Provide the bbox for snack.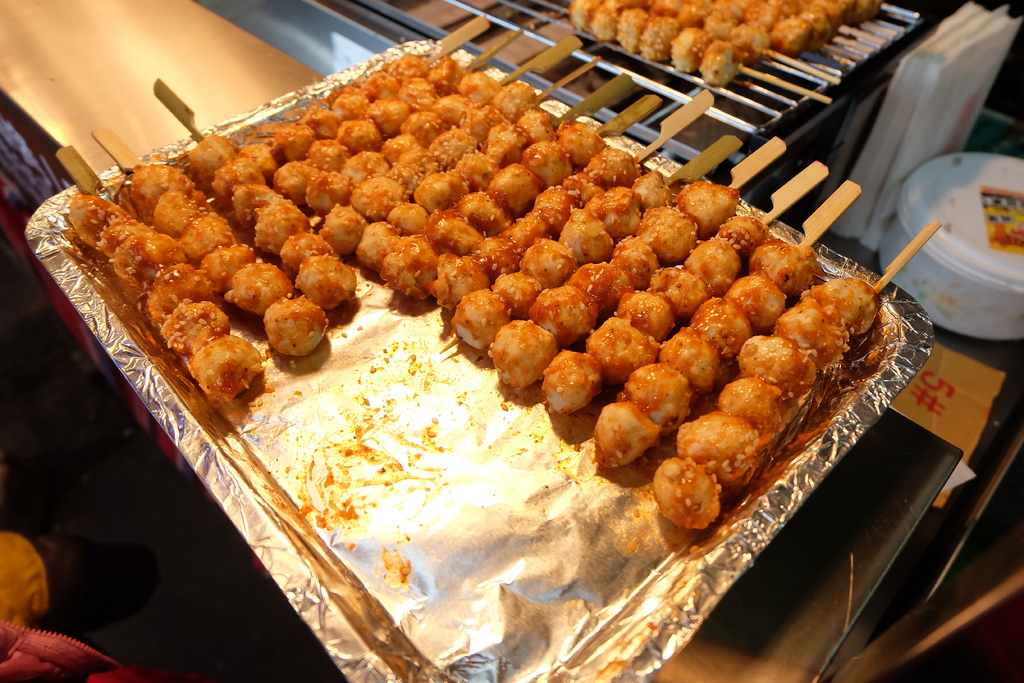
488 317 558 386.
